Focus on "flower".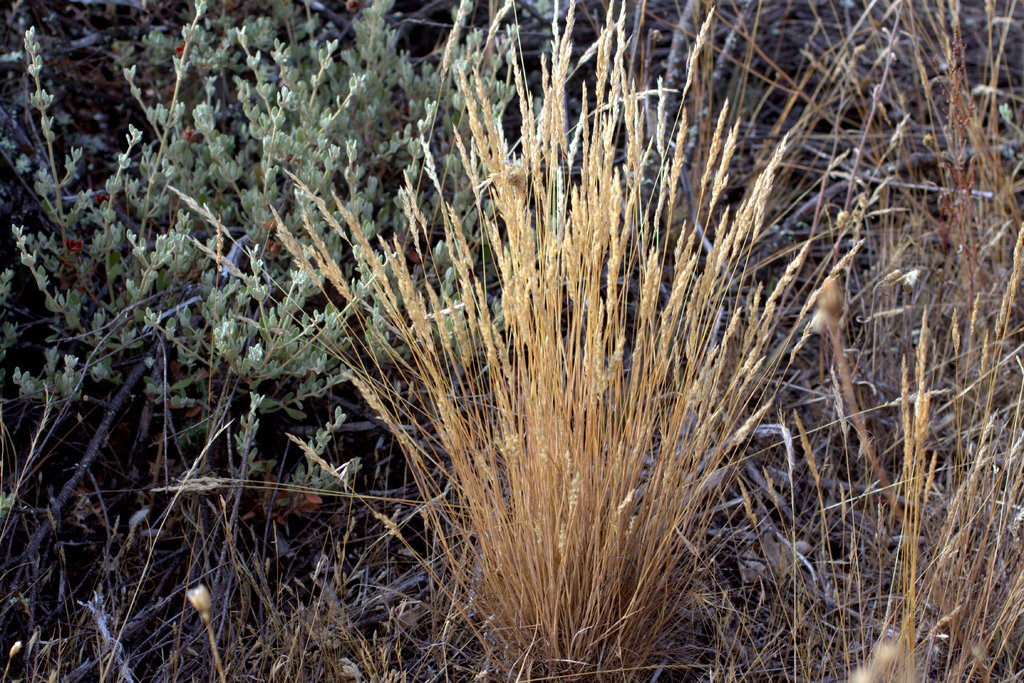
Focused at [x1=181, y1=129, x2=189, y2=146].
